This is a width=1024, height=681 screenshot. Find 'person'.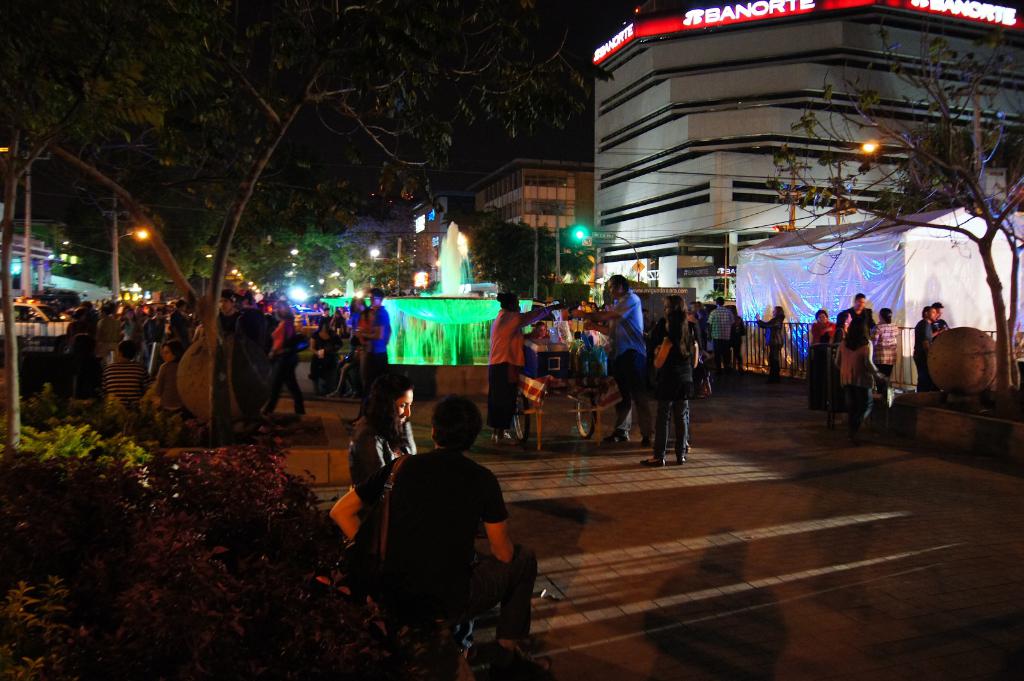
Bounding box: x1=568 y1=271 x2=657 y2=446.
